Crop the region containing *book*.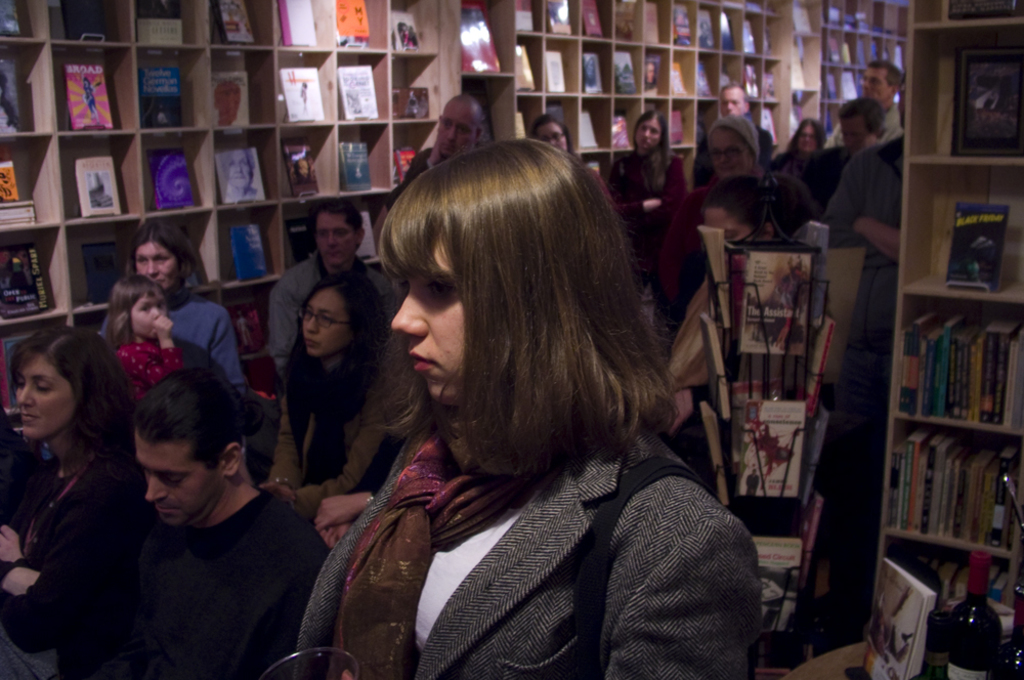
Crop region: rect(0, 333, 25, 410).
